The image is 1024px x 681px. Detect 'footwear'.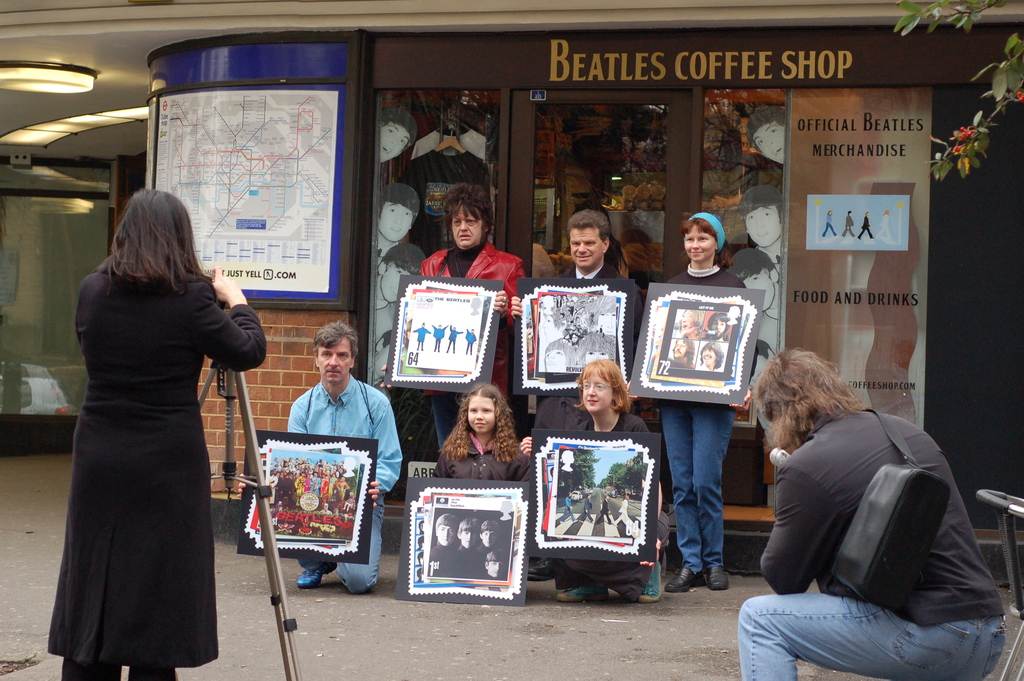
Detection: [560, 582, 614, 599].
